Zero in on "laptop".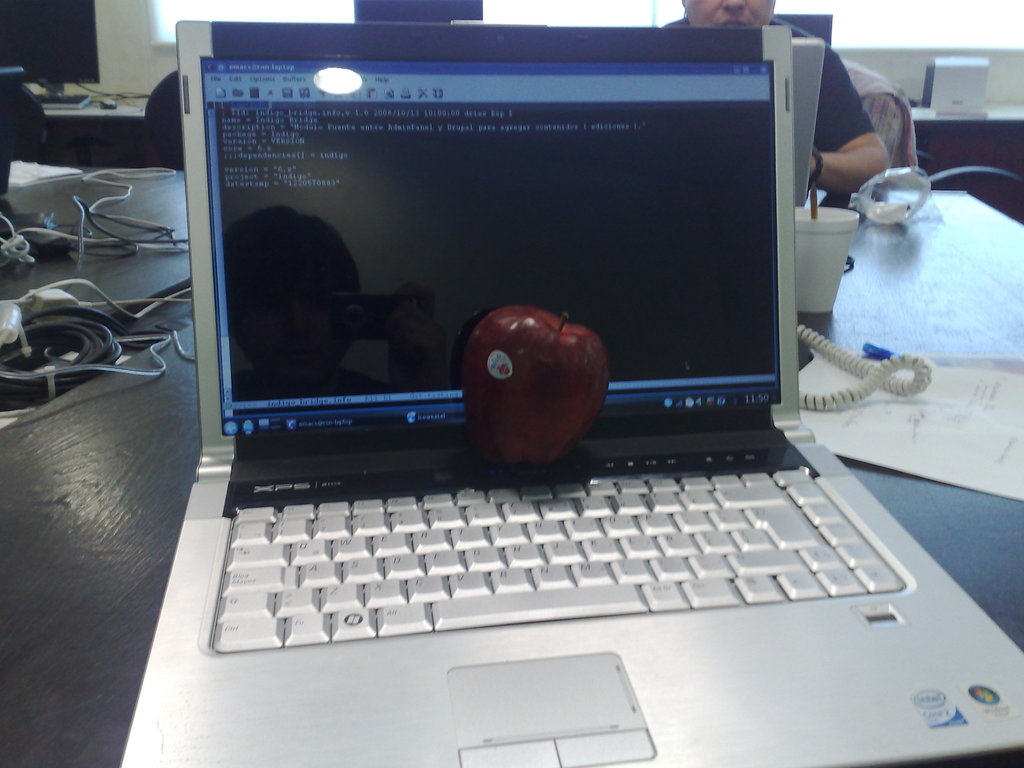
Zeroed in: pyautogui.locateOnScreen(119, 25, 1023, 766).
